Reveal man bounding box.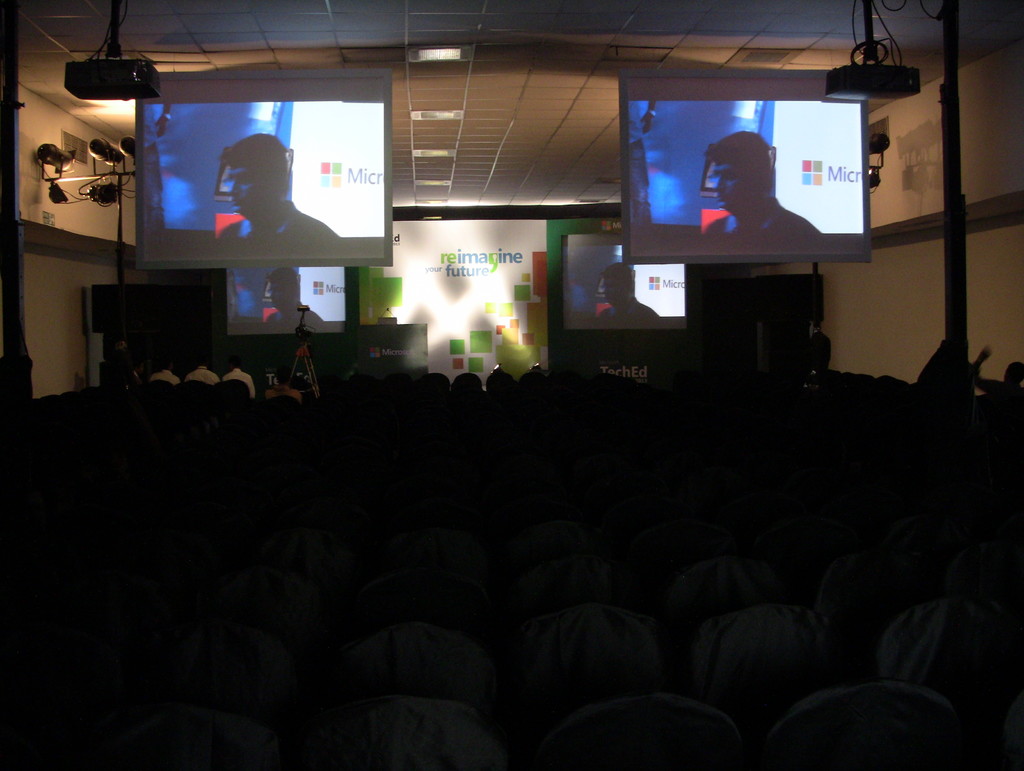
Revealed: <region>592, 266, 662, 333</region>.
